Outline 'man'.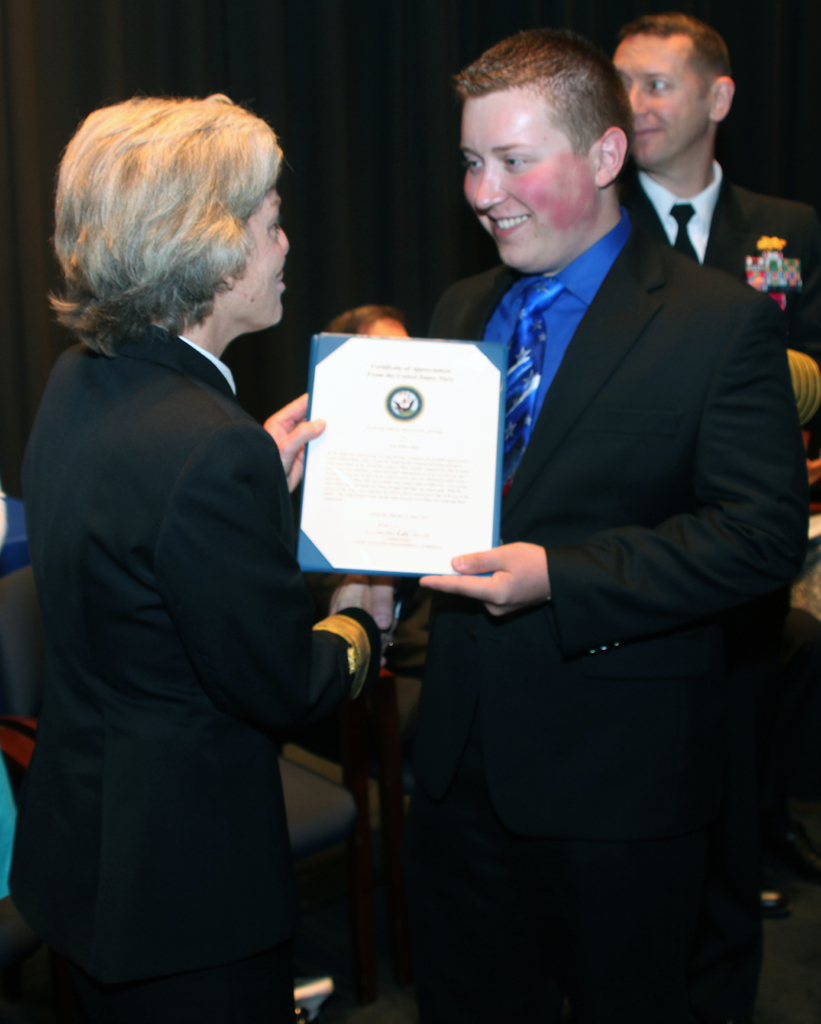
Outline: (x1=387, y1=29, x2=811, y2=1023).
